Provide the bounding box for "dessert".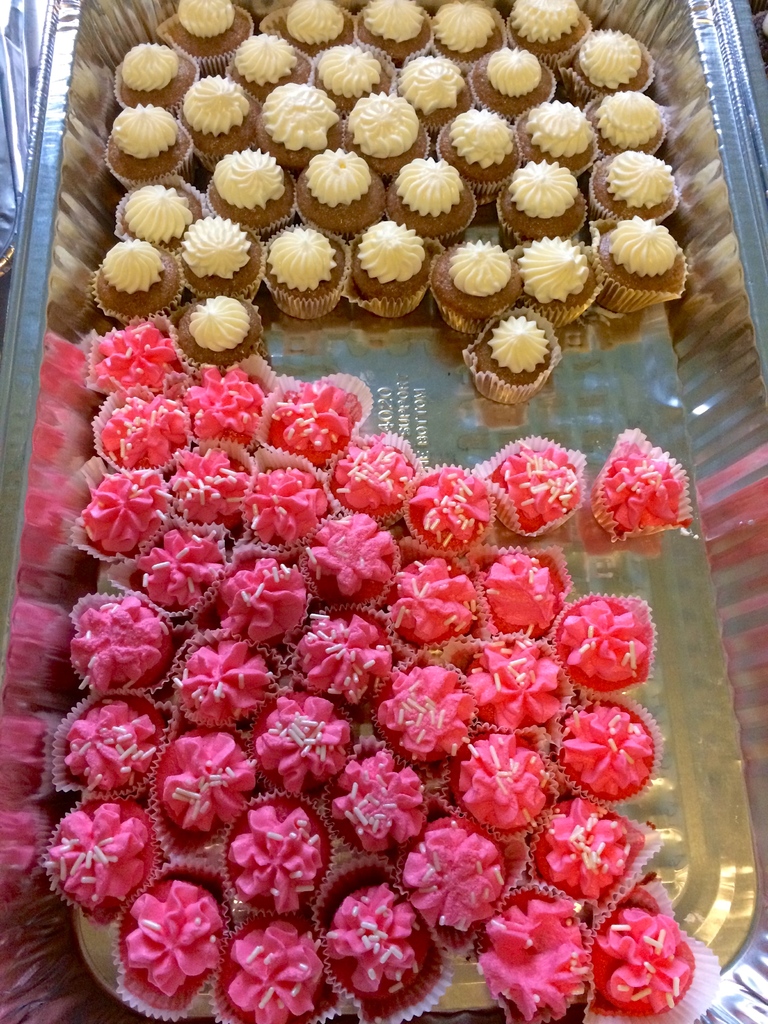
region(261, 83, 340, 152).
